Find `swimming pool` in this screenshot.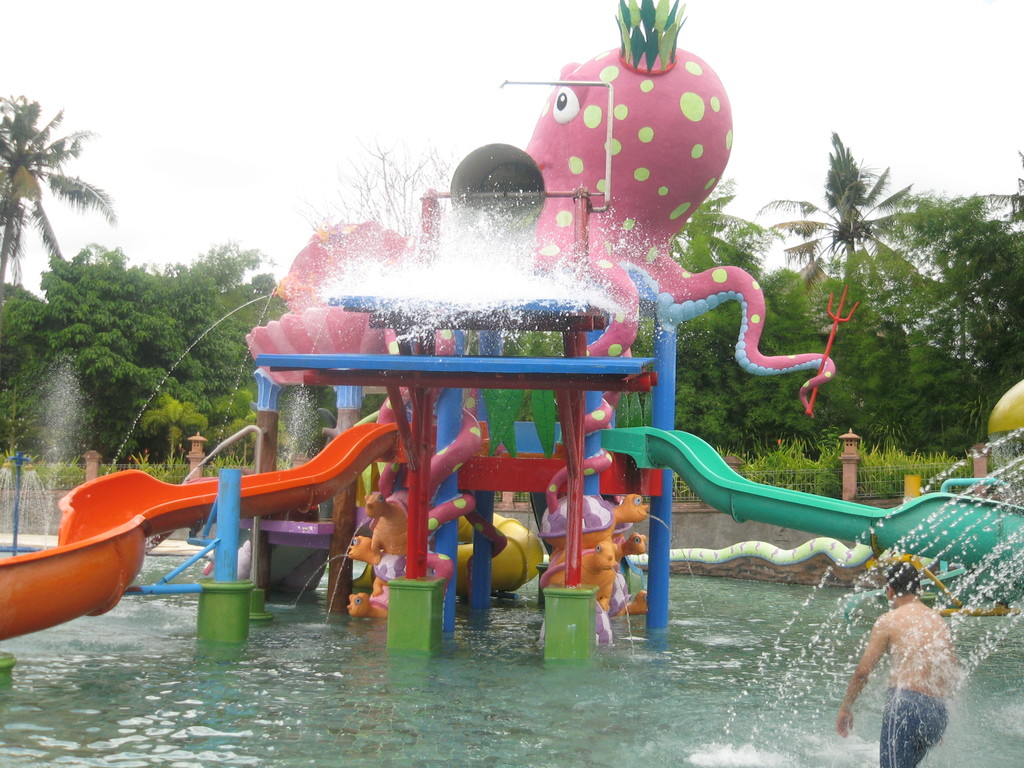
The bounding box for `swimming pool` is bbox(0, 541, 1023, 767).
